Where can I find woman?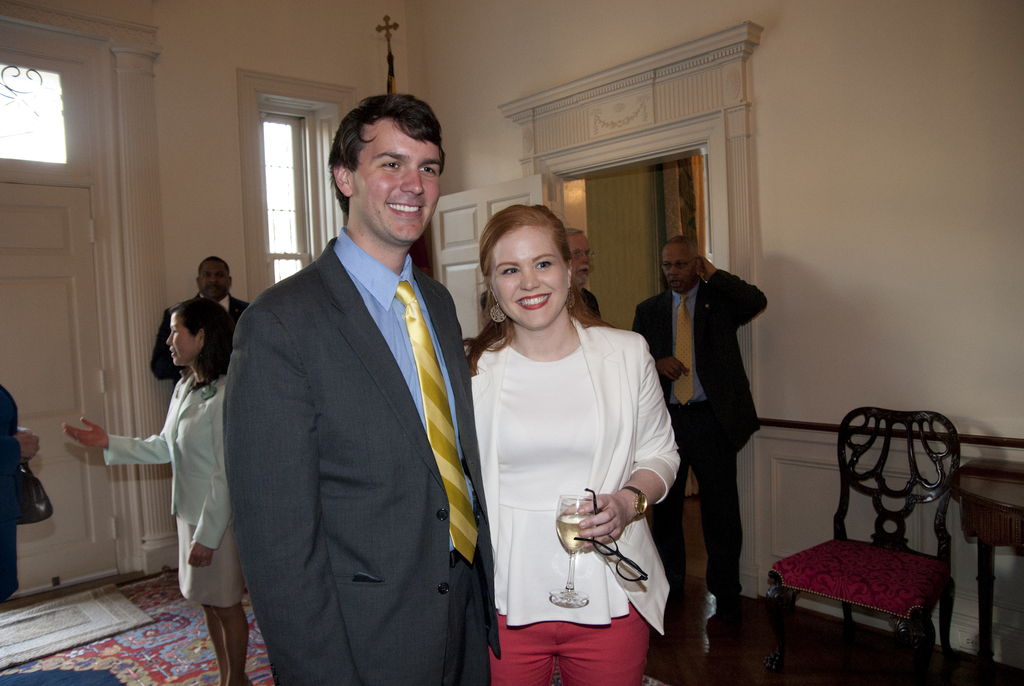
You can find it at 63, 295, 250, 685.
